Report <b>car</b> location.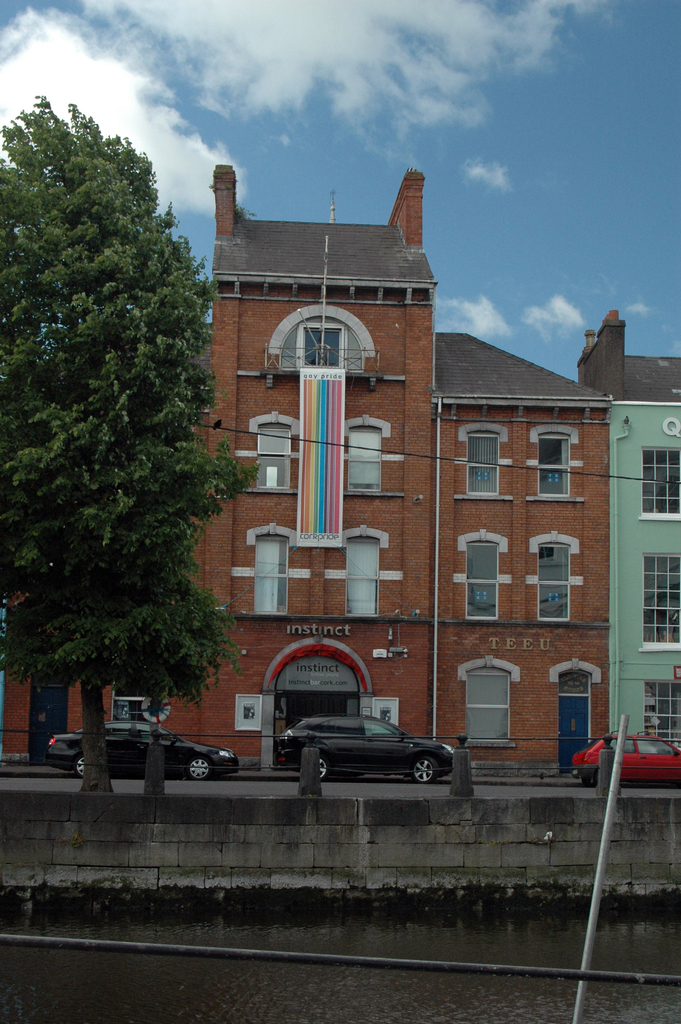
Report: rect(563, 732, 680, 783).
